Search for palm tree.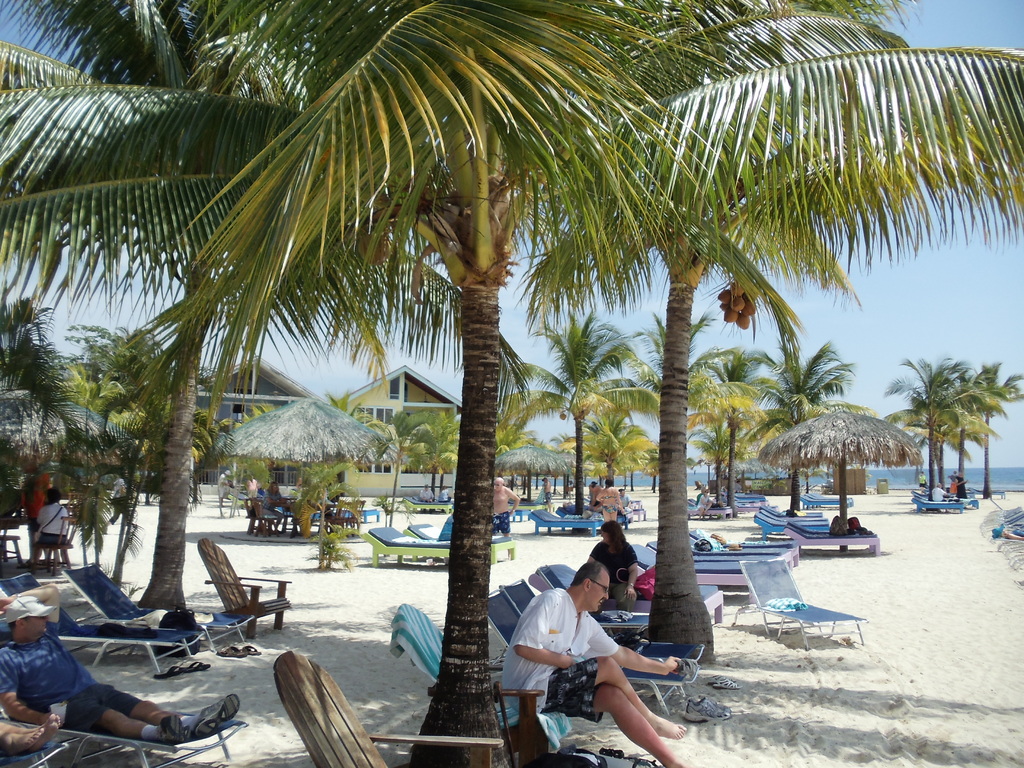
Found at region(0, 0, 381, 618).
